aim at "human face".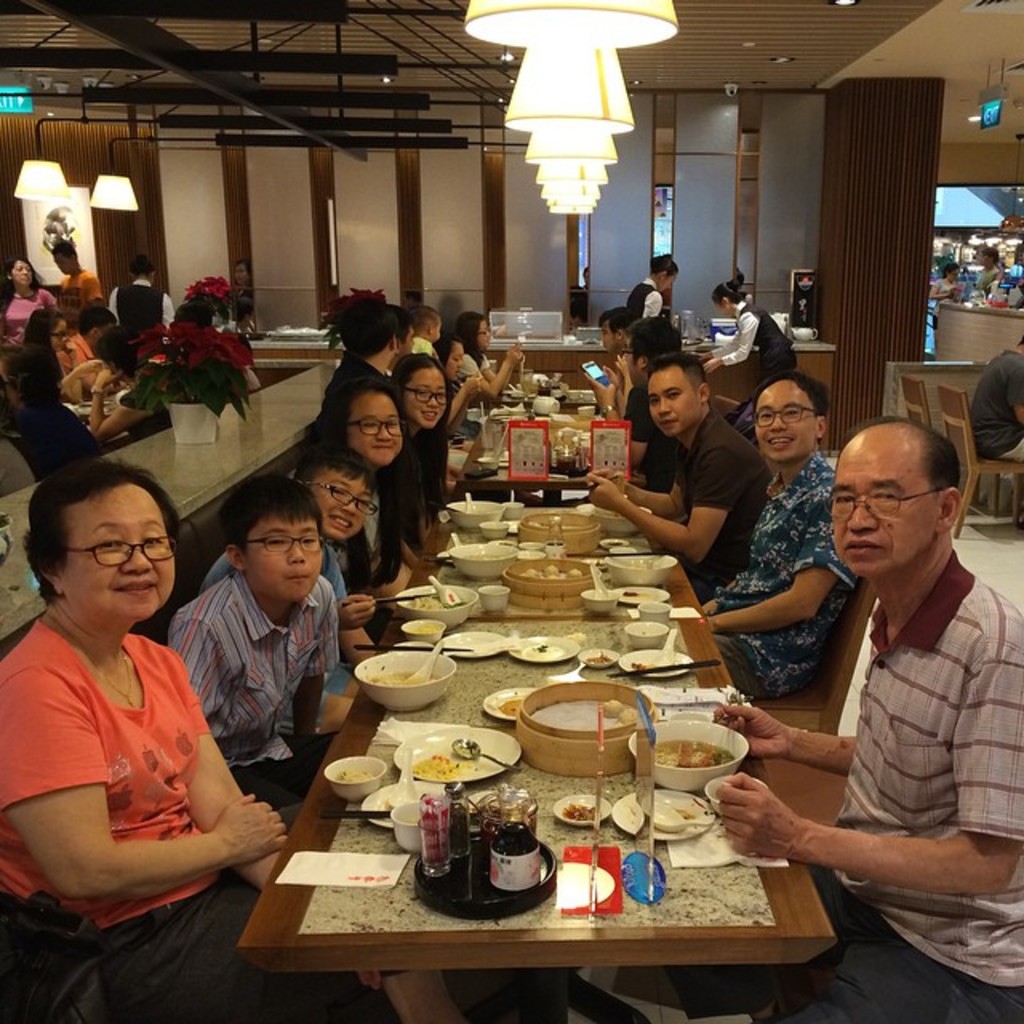
Aimed at (595, 325, 619, 352).
